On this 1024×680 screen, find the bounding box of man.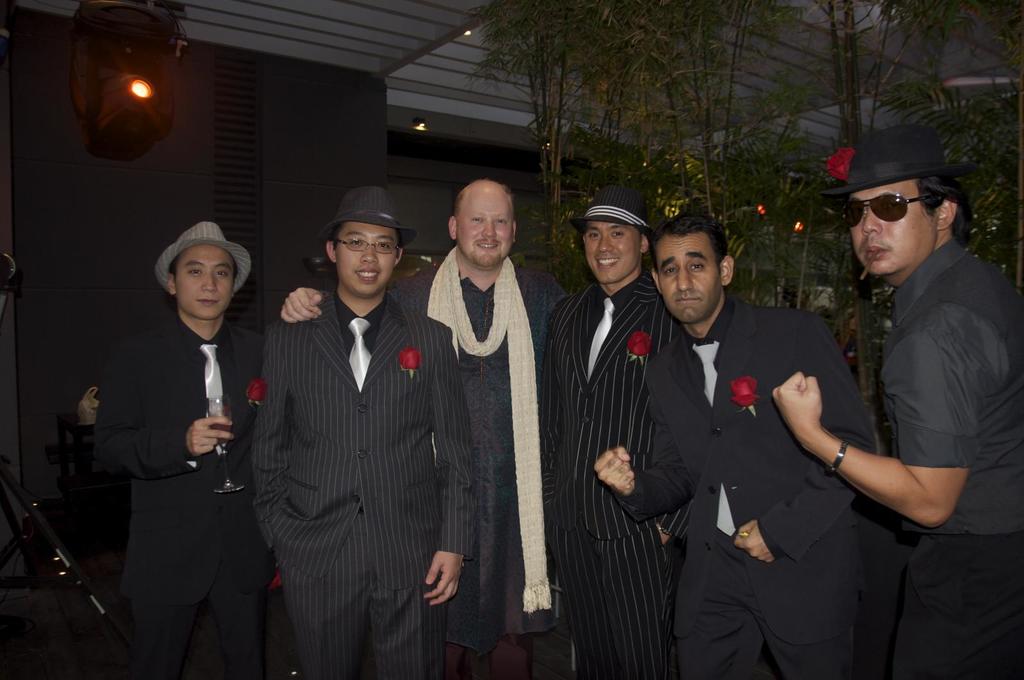
Bounding box: [left=277, top=177, right=580, bottom=679].
